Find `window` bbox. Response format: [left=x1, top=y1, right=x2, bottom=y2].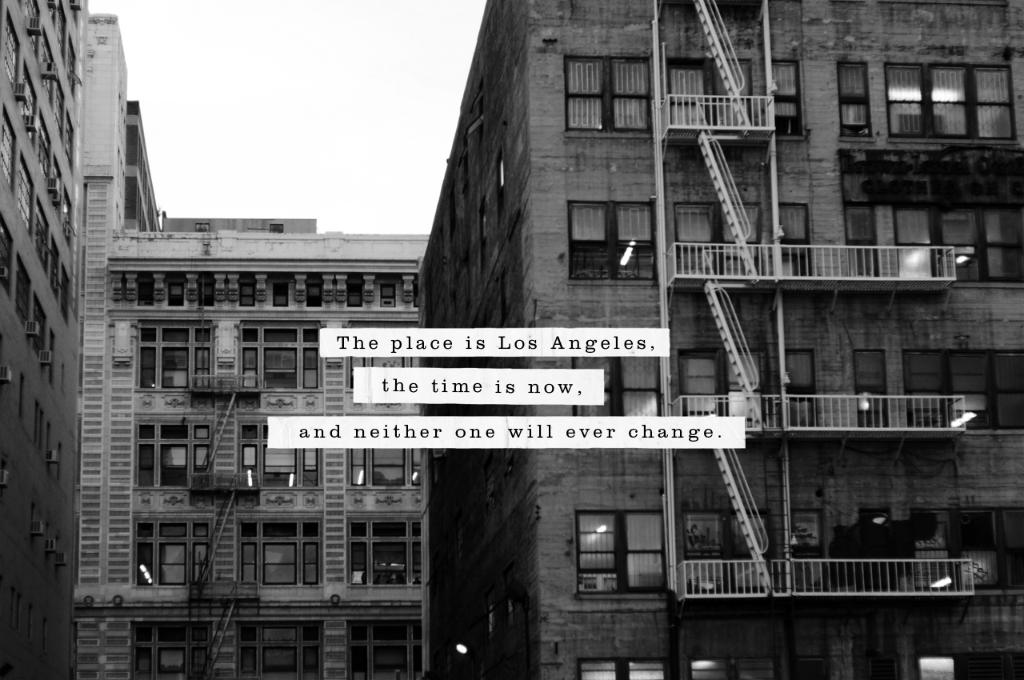
[left=900, top=350, right=1023, bottom=433].
